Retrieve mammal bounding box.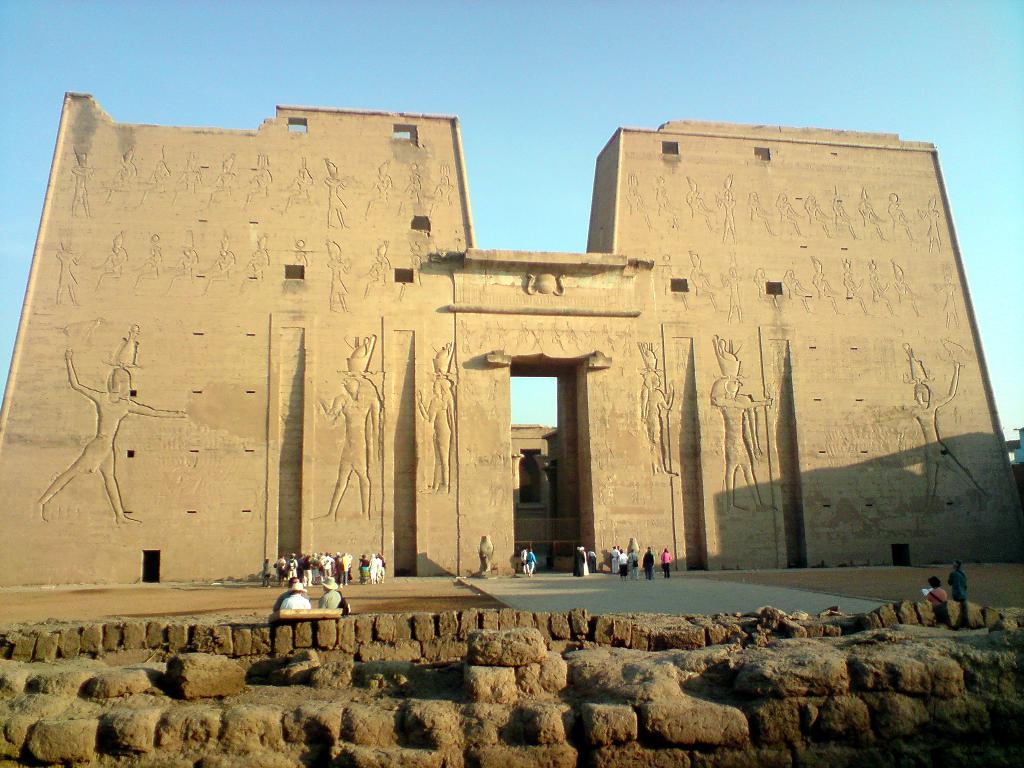
Bounding box: locate(925, 264, 957, 327).
